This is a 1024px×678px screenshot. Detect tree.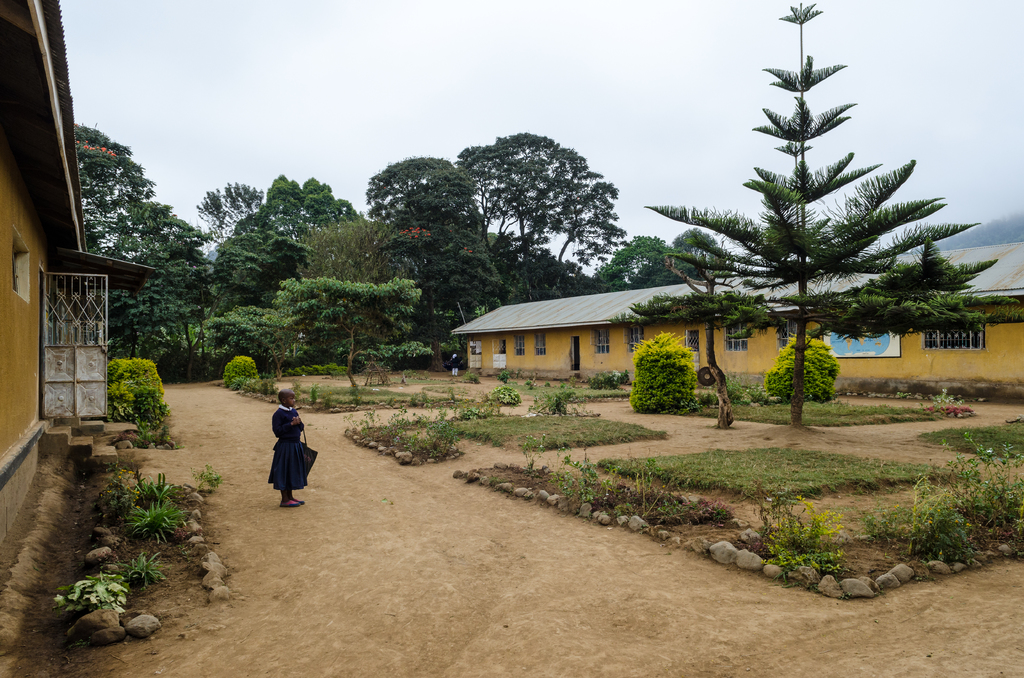
detection(71, 121, 156, 251).
